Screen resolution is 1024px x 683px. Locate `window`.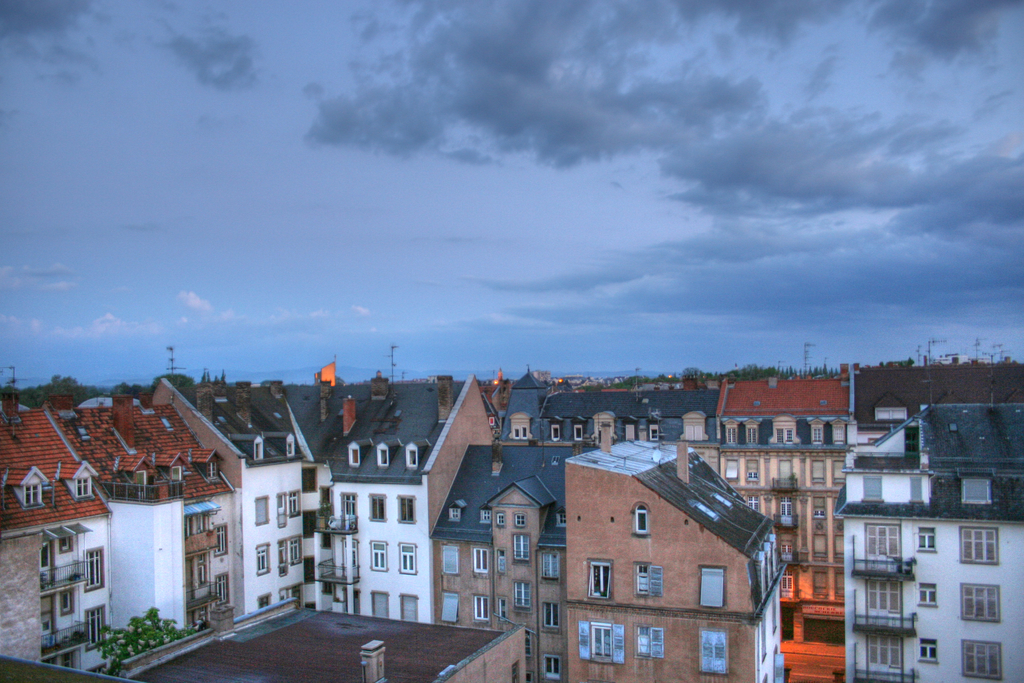
detection(436, 538, 460, 583).
